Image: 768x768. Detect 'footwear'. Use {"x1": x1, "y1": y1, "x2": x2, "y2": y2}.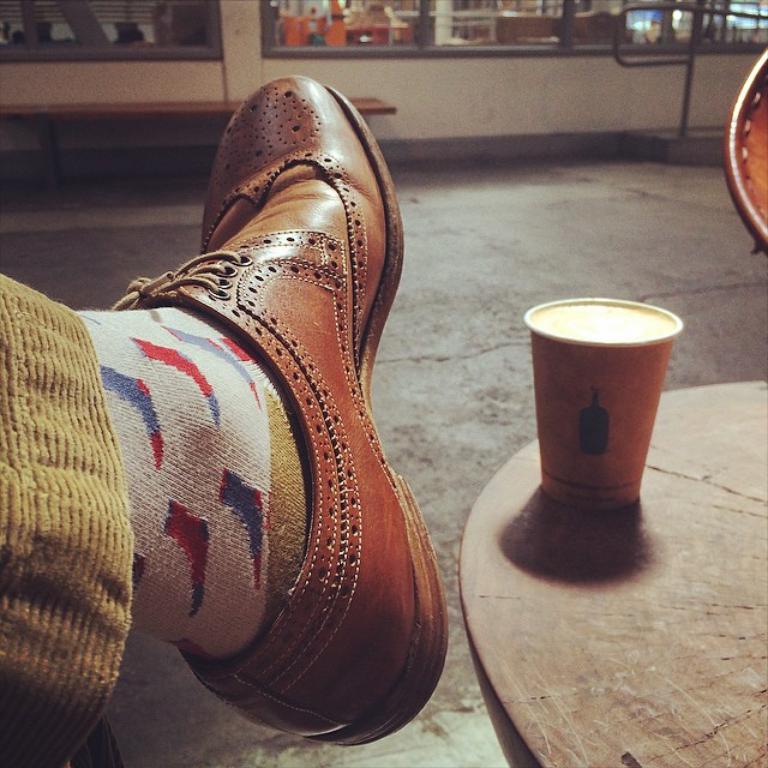
{"x1": 112, "y1": 74, "x2": 403, "y2": 740}.
